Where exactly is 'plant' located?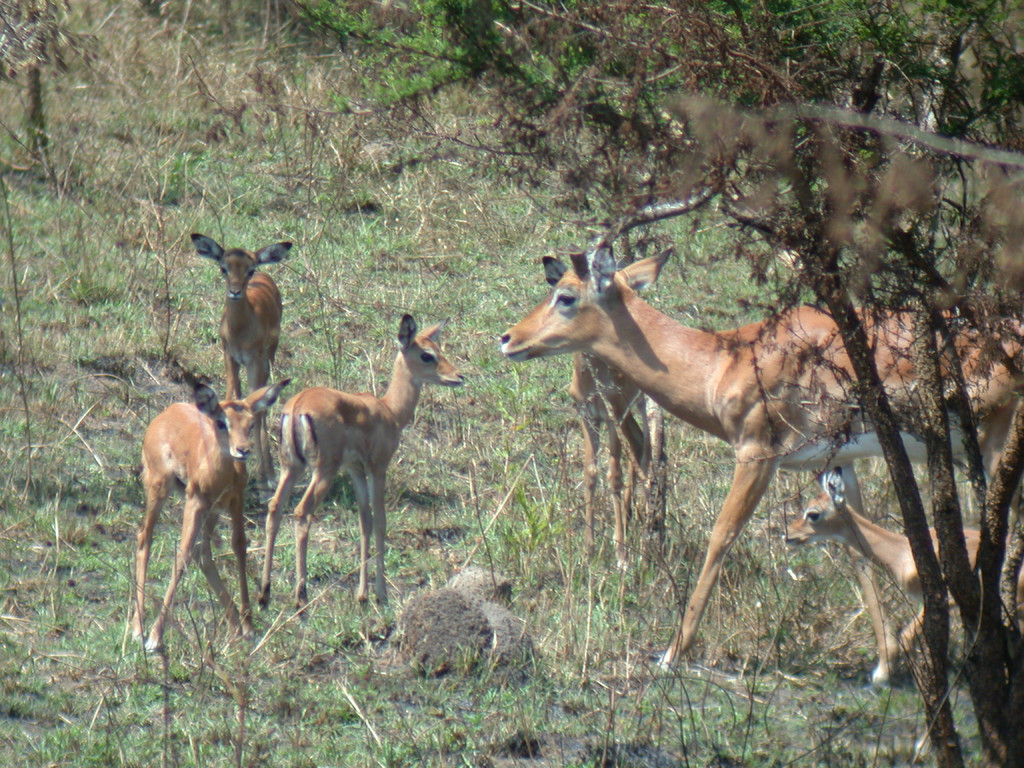
Its bounding box is {"x1": 282, "y1": 0, "x2": 784, "y2": 262}.
